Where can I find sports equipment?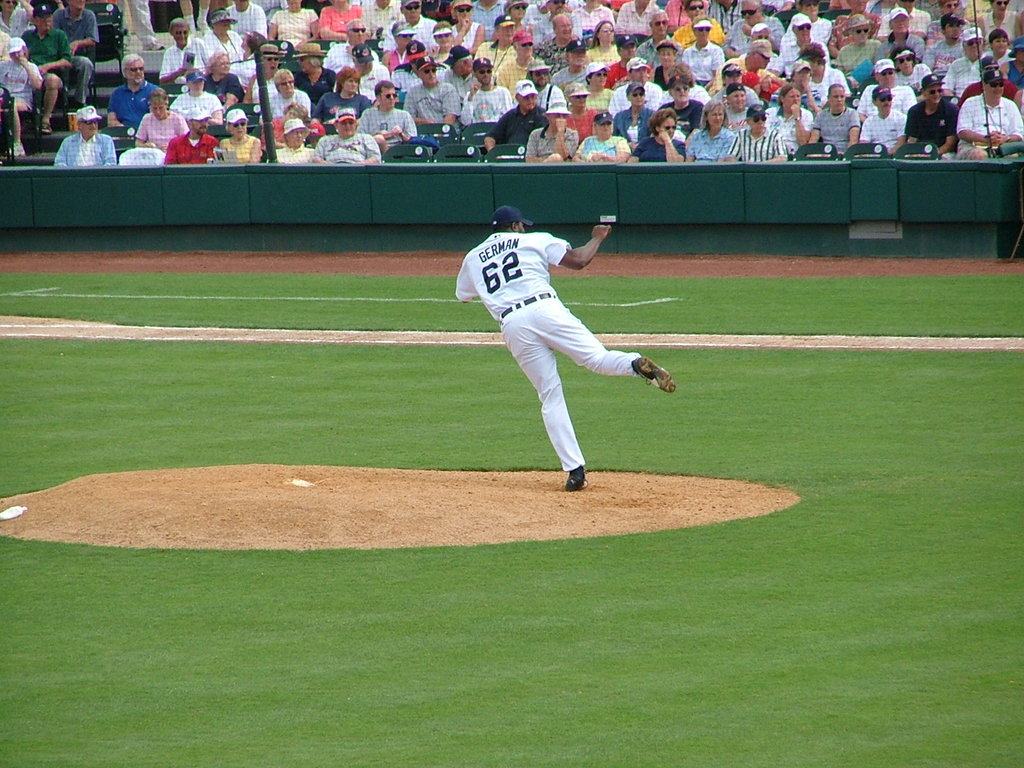
You can find it at BBox(630, 351, 678, 394).
